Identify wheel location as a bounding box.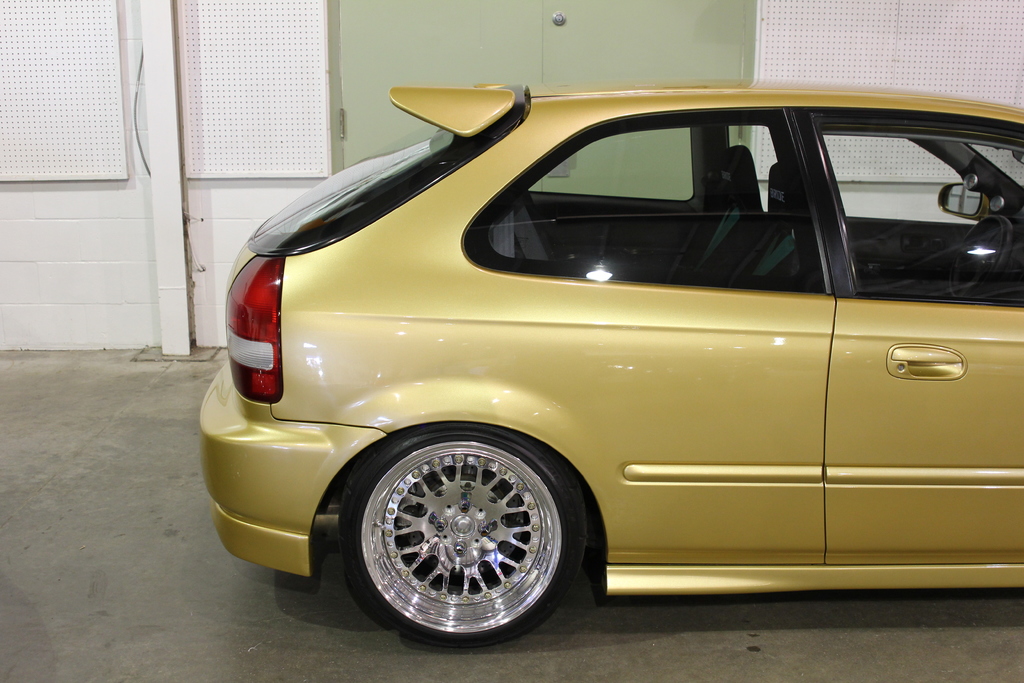
953, 213, 1013, 297.
